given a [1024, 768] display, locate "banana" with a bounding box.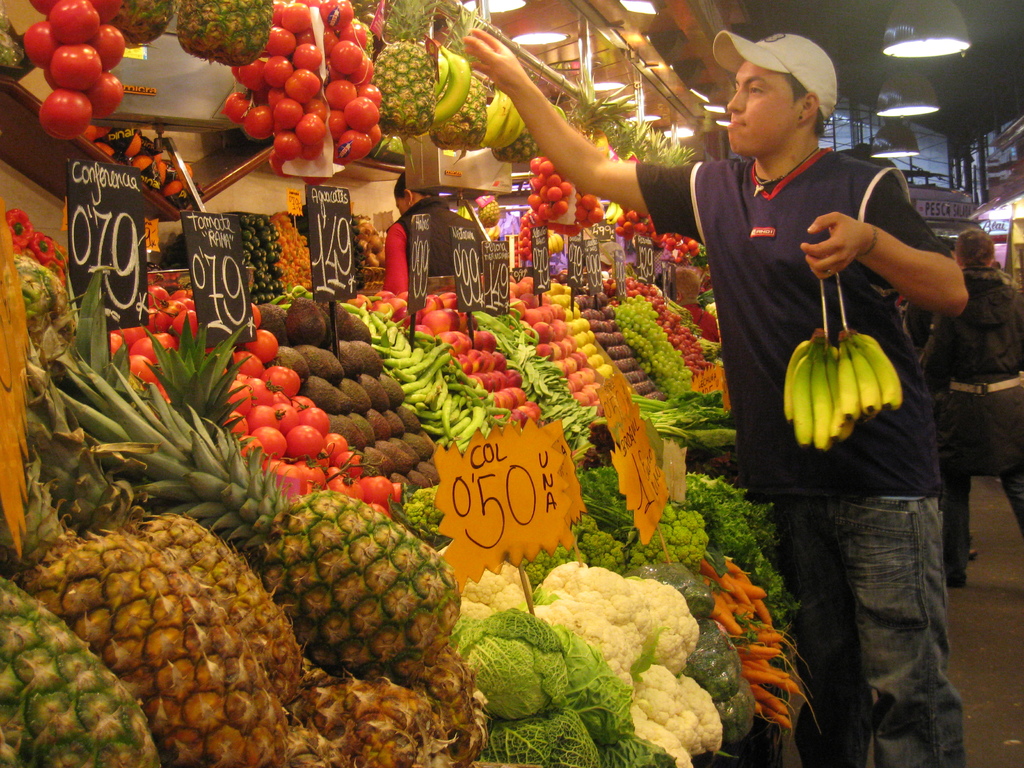
Located: 433 52 448 89.
